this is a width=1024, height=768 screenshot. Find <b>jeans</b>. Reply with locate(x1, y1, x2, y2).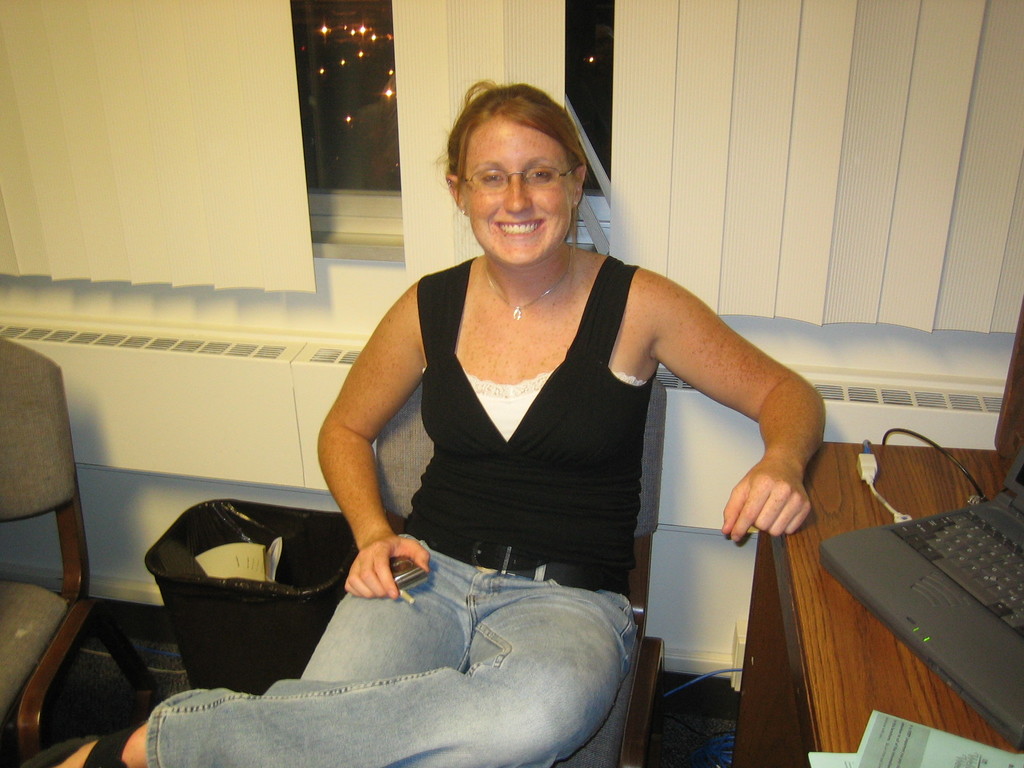
locate(144, 541, 642, 767).
